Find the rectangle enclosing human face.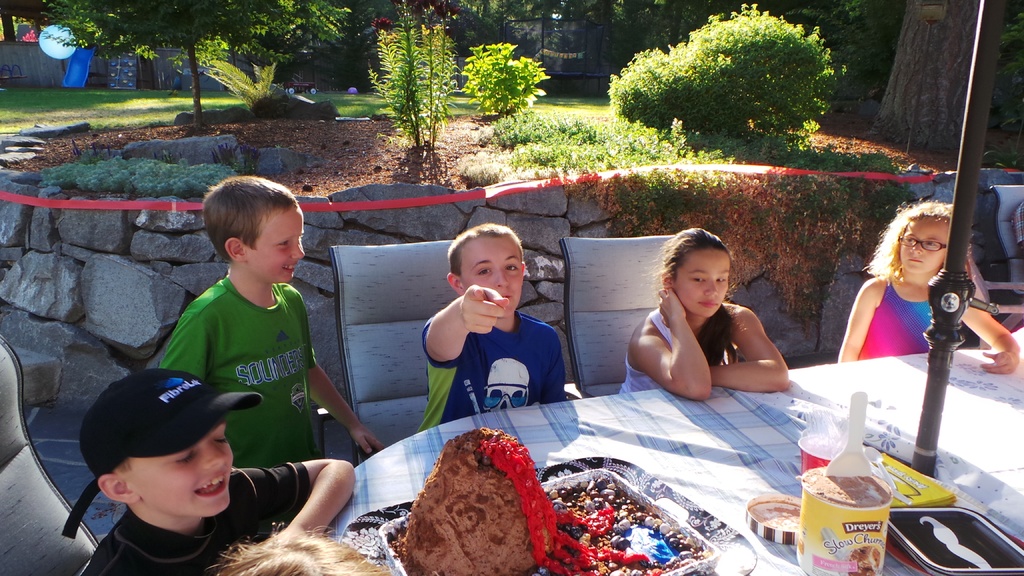
box=[673, 250, 732, 317].
